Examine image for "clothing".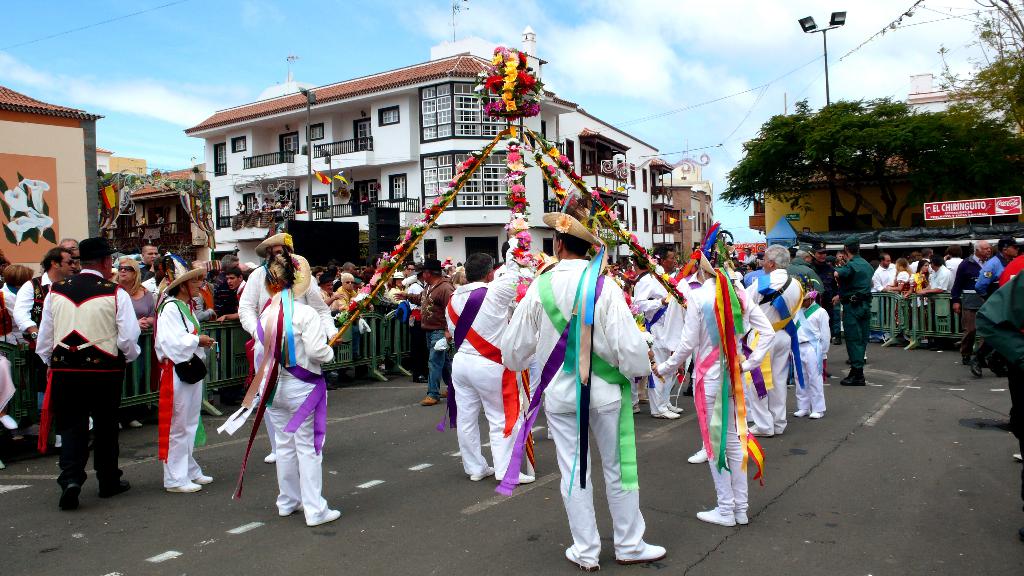
Examination result: (left=35, top=262, right=140, bottom=490).
